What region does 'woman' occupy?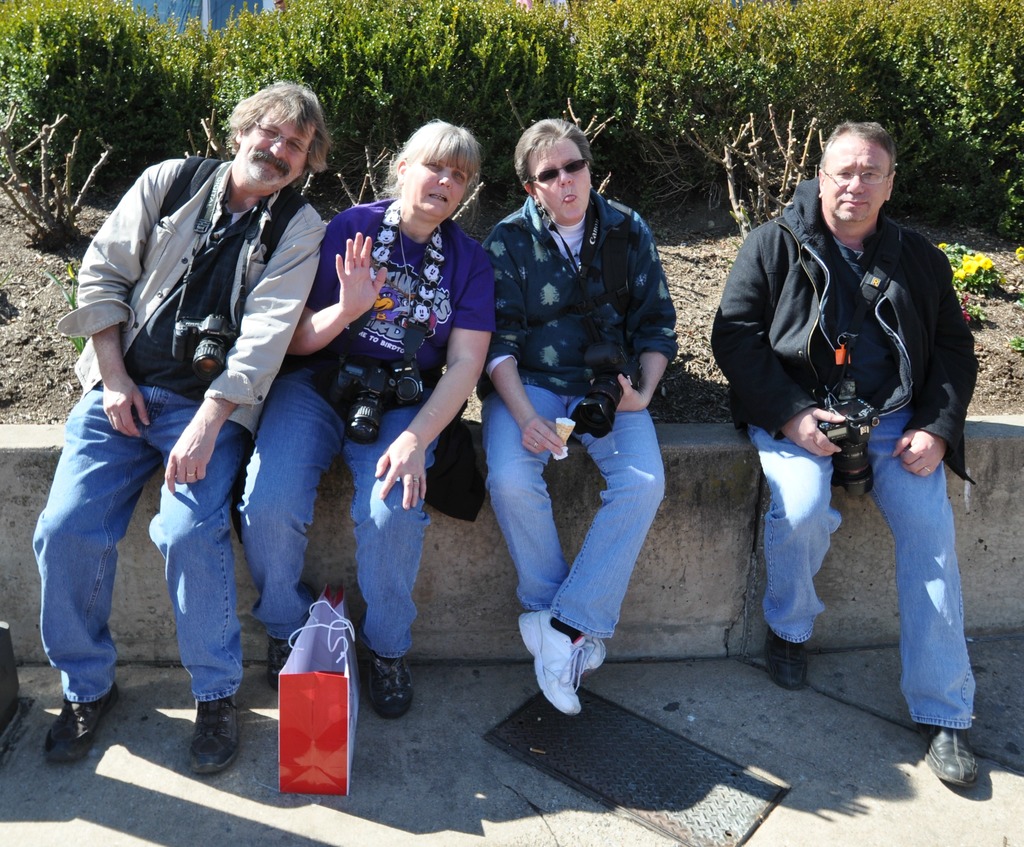
[x1=239, y1=129, x2=498, y2=718].
